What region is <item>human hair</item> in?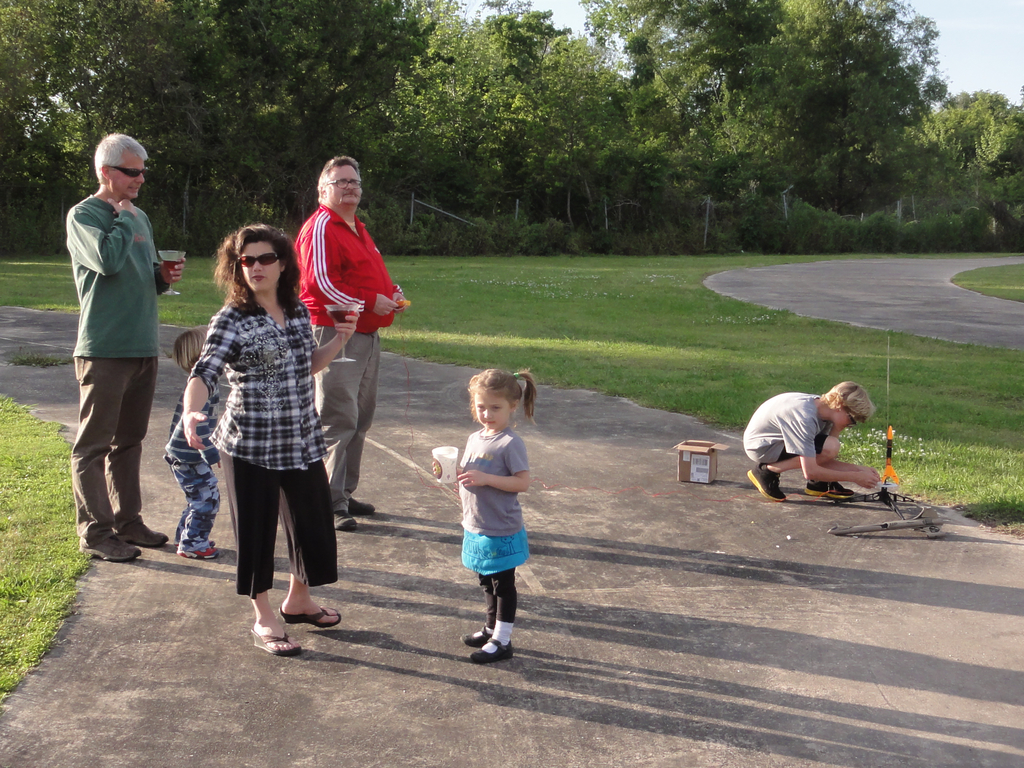
rect(318, 156, 360, 202).
